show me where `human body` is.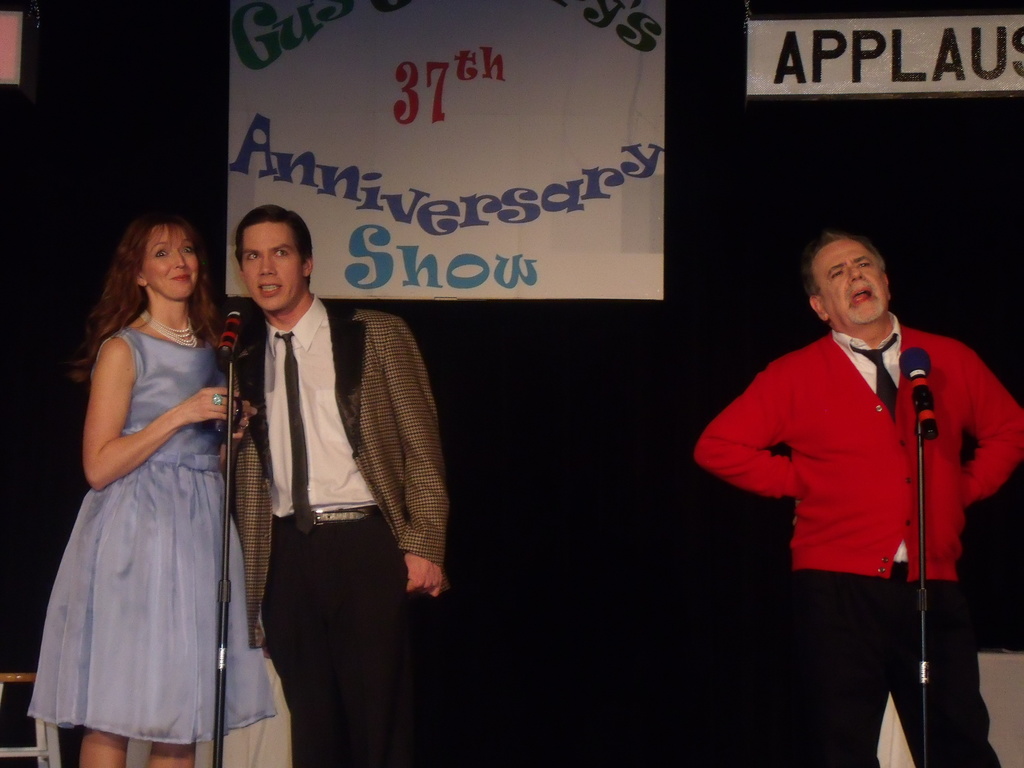
`human body` is at pyautogui.locateOnScreen(24, 199, 257, 767).
